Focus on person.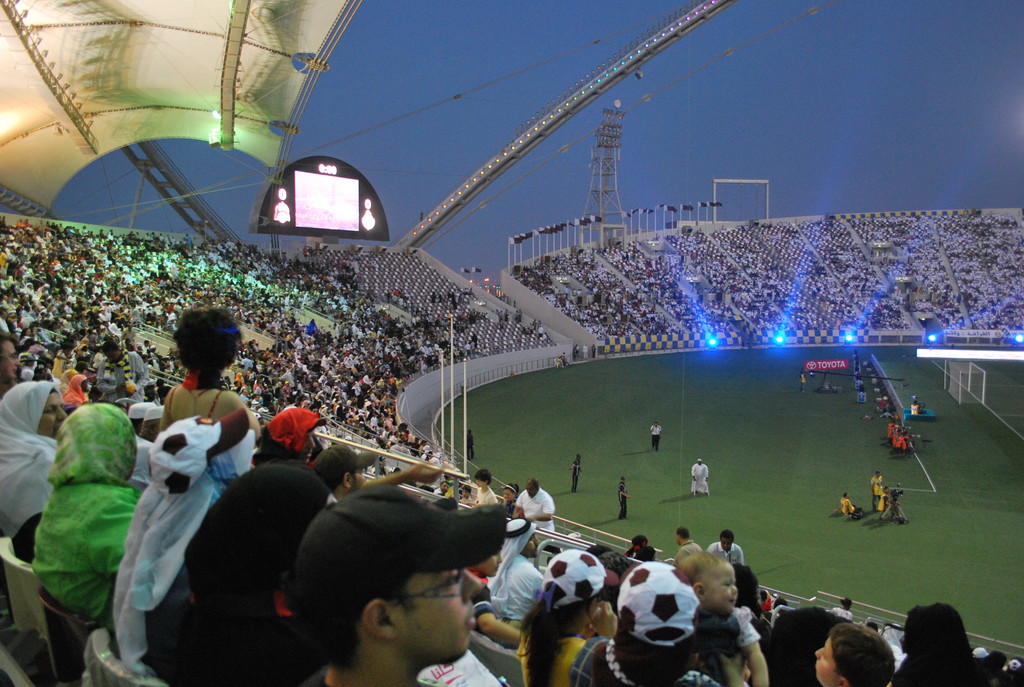
Focused at select_region(572, 560, 712, 686).
